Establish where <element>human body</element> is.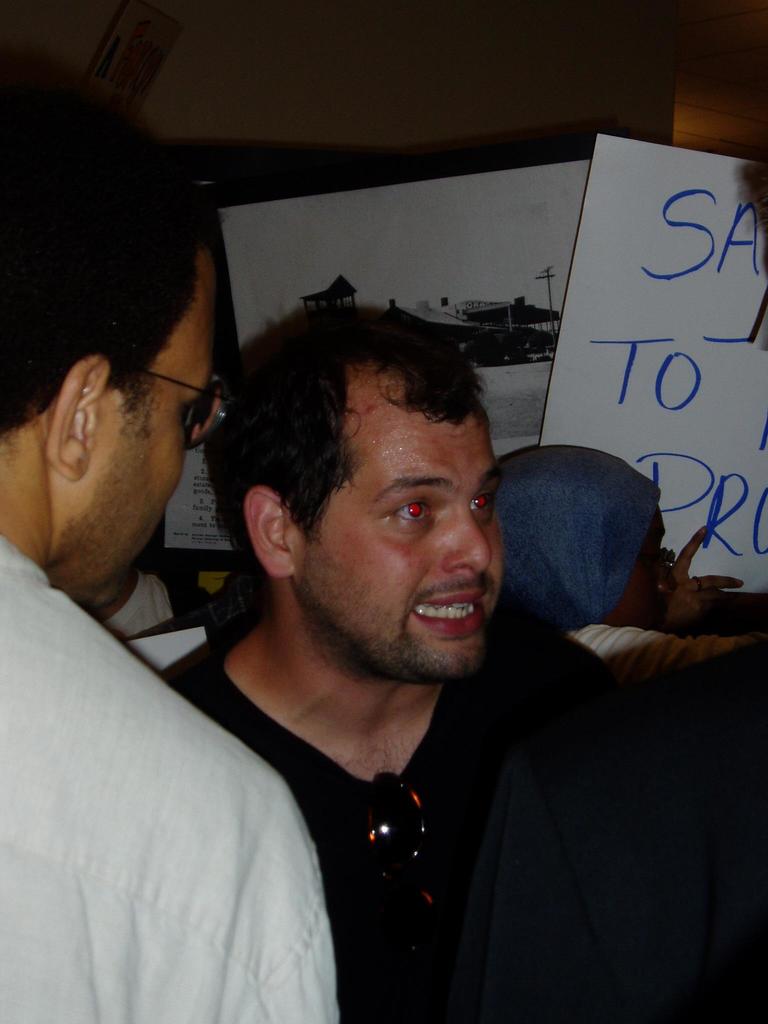
Established at <box>0,104,338,1022</box>.
